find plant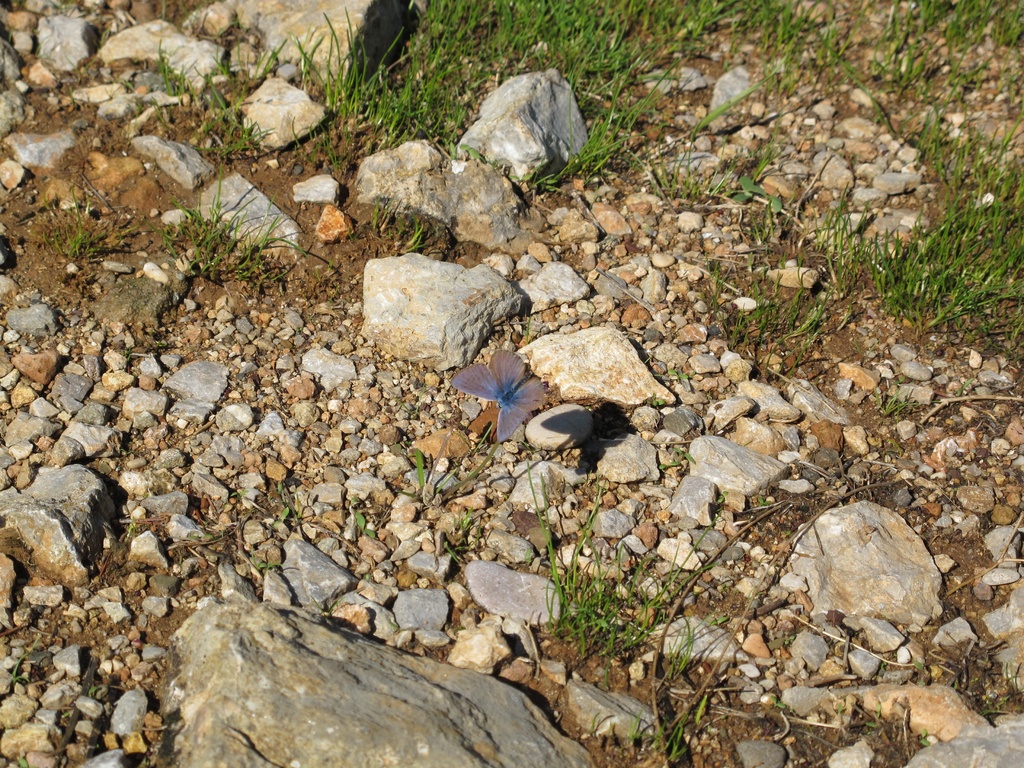
select_region(660, 173, 723, 202)
